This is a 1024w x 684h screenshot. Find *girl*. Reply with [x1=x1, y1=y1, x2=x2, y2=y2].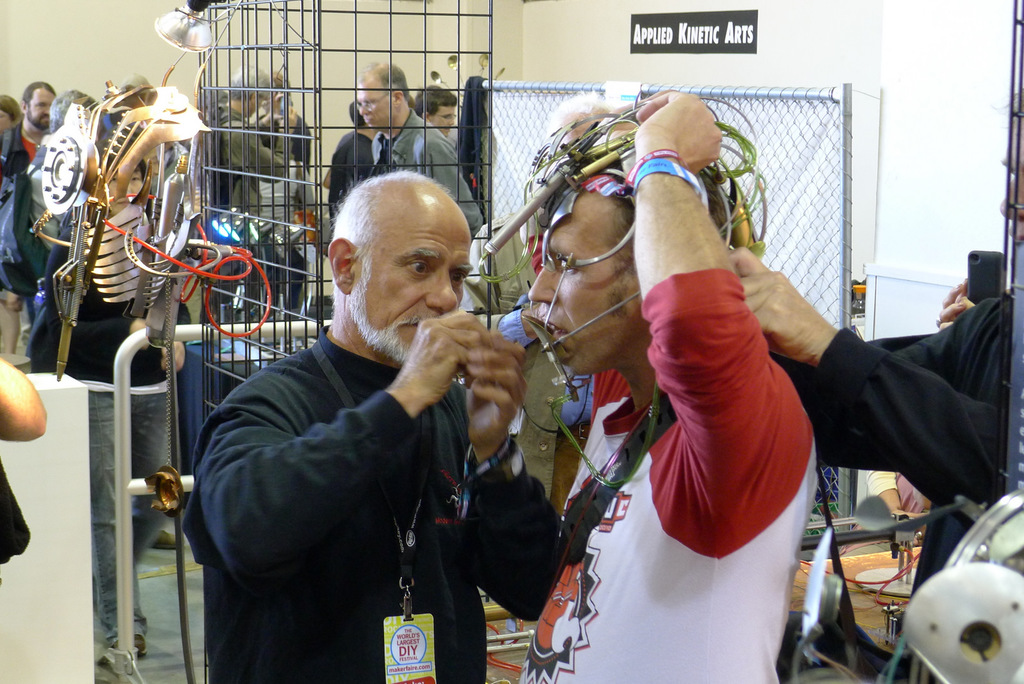
[x1=454, y1=70, x2=492, y2=222].
